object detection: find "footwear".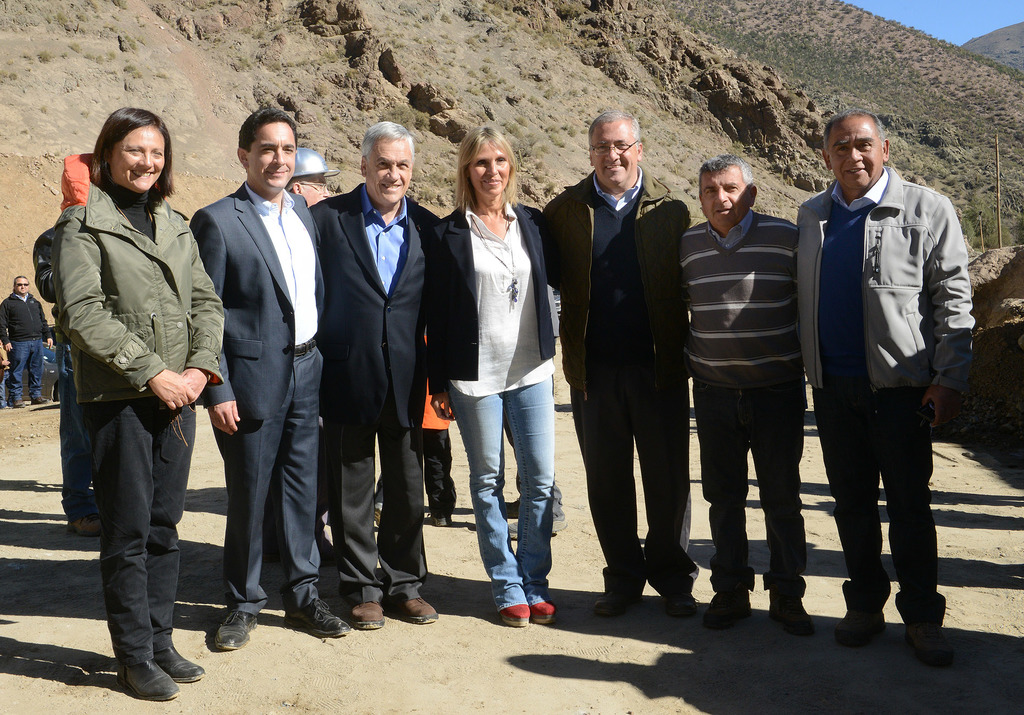
{"left": 531, "top": 602, "right": 561, "bottom": 625}.
